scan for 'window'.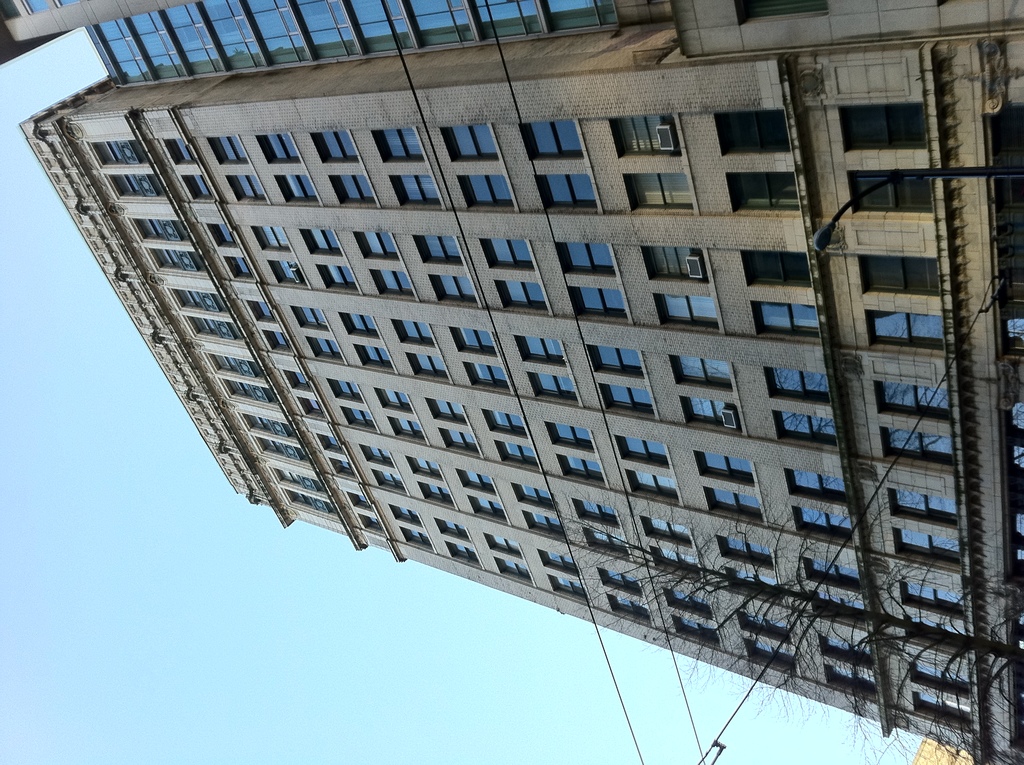
Scan result: select_region(343, 491, 373, 512).
